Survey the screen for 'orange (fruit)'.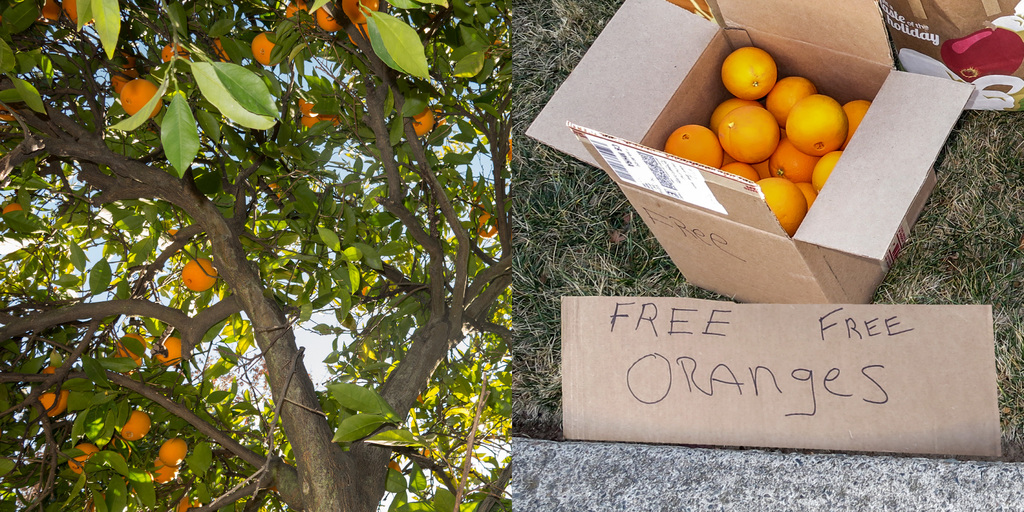
Survey found: left=767, top=145, right=817, bottom=175.
